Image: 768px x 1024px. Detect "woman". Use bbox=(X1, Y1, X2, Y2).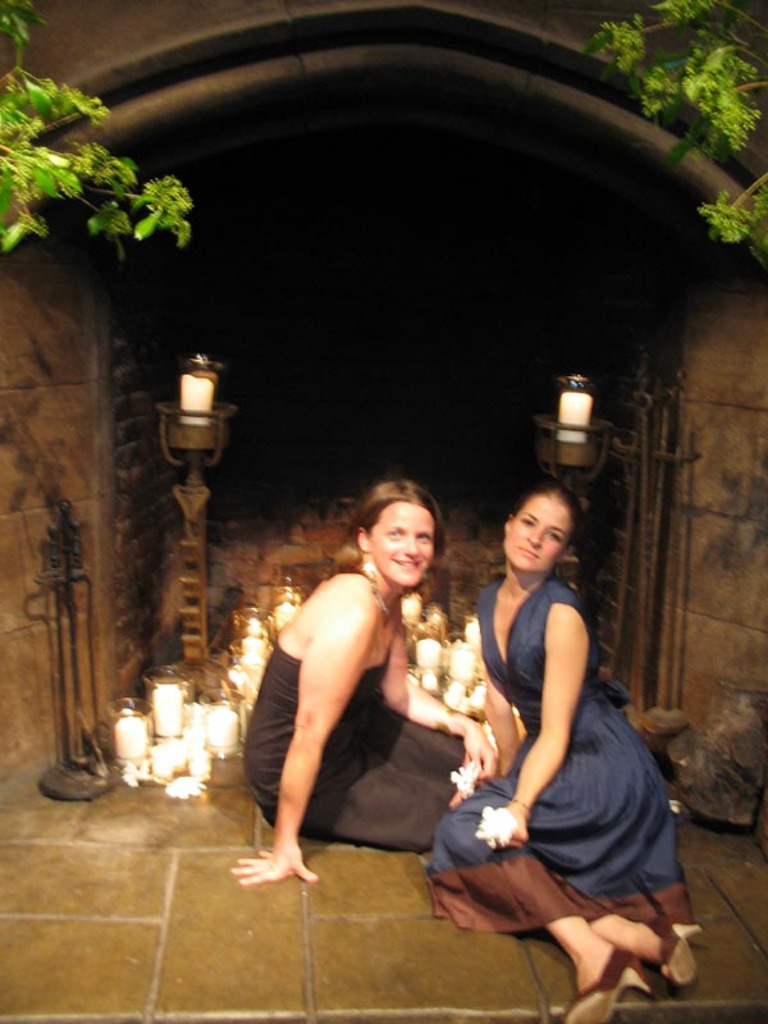
bbox=(439, 480, 701, 1023).
